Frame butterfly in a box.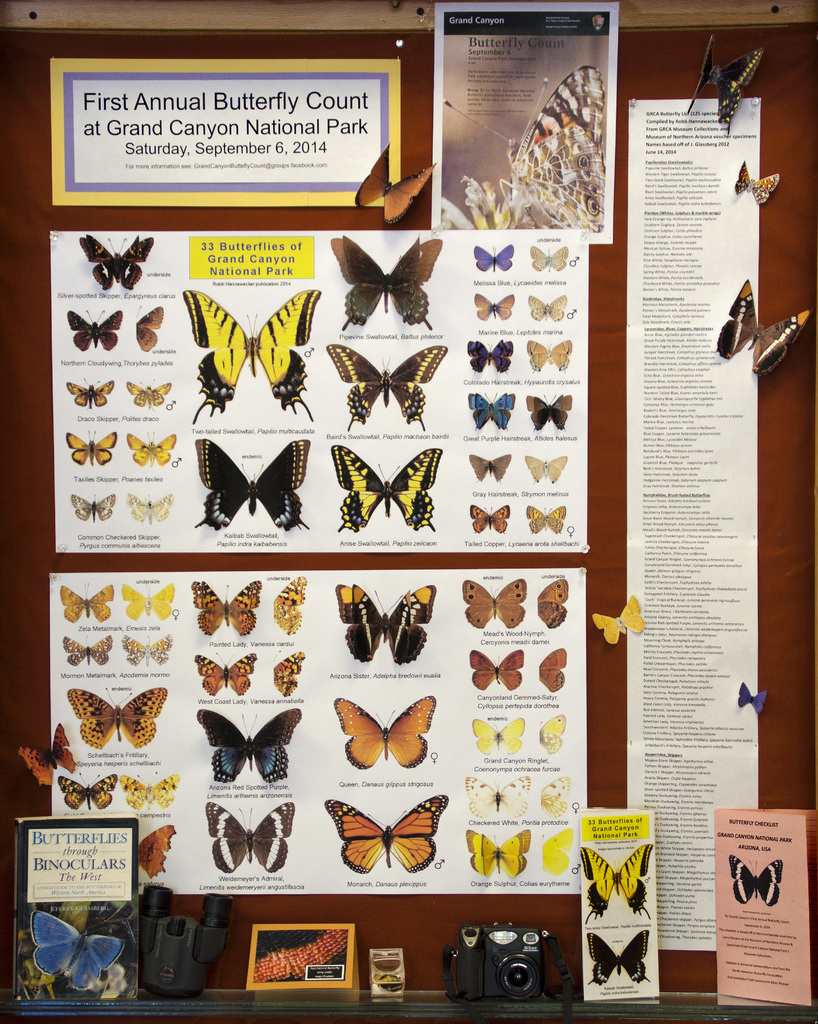
<region>122, 381, 173, 405</region>.
